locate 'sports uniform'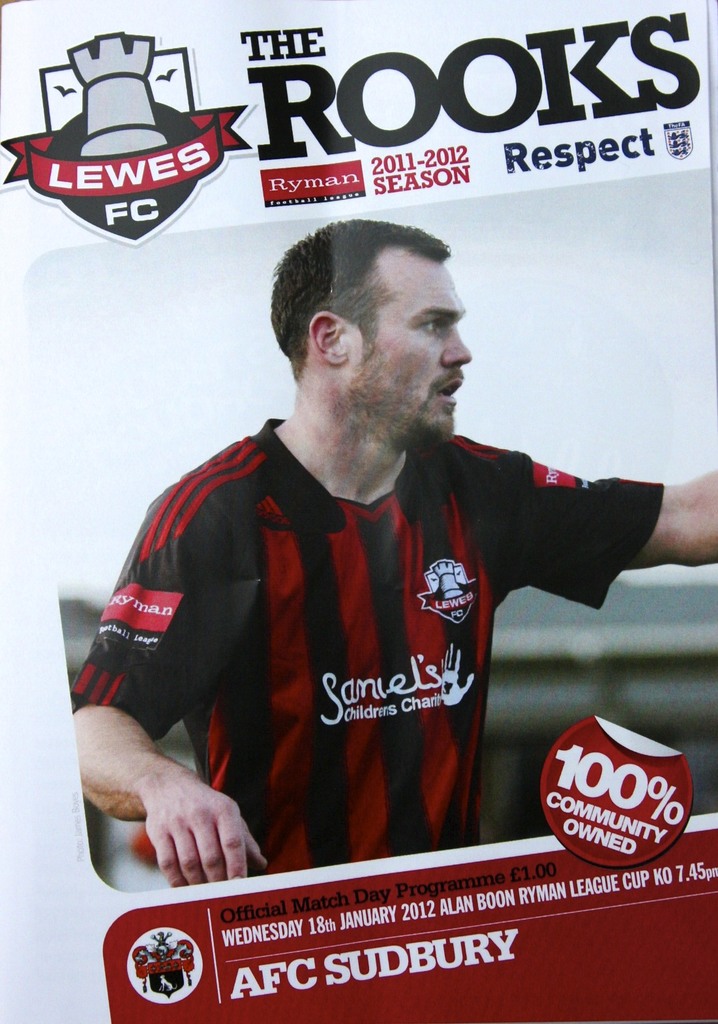
{"x1": 67, "y1": 423, "x2": 658, "y2": 894}
